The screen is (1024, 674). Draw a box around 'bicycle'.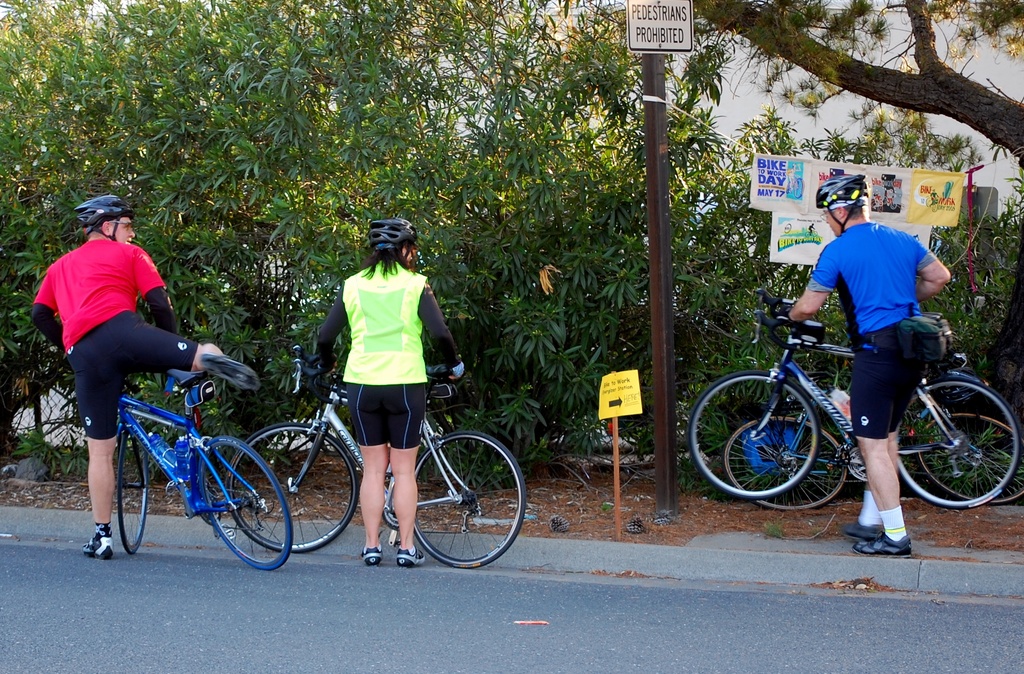
box=[45, 350, 294, 575].
